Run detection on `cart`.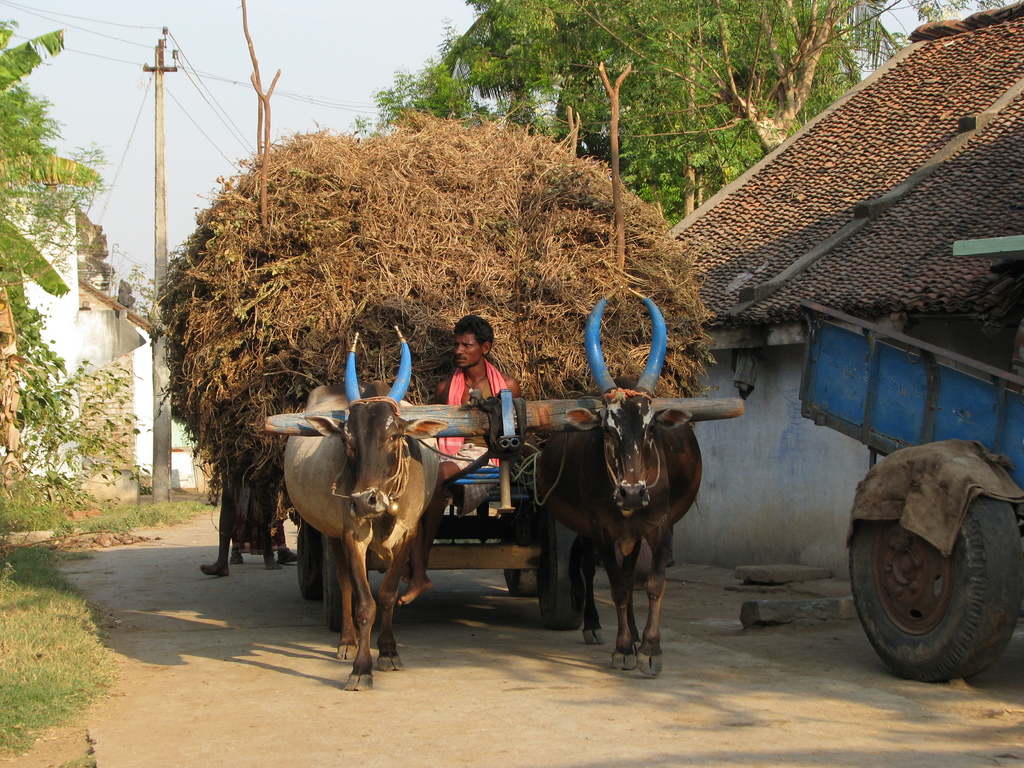
Result: <bbox>796, 298, 1023, 685</bbox>.
